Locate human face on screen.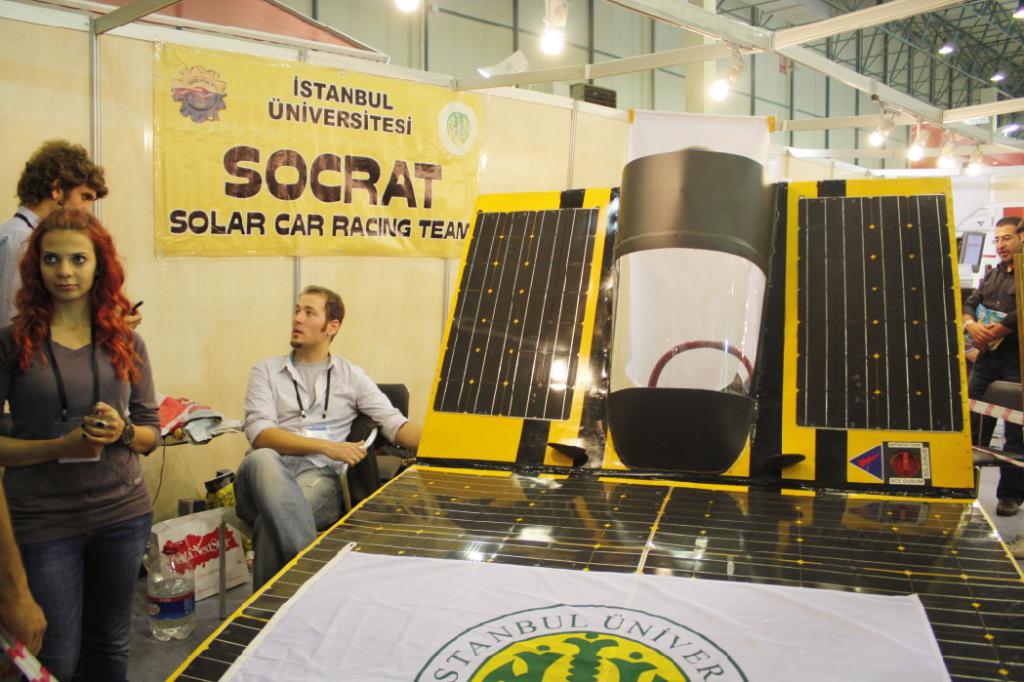
On screen at 40:235:98:300.
